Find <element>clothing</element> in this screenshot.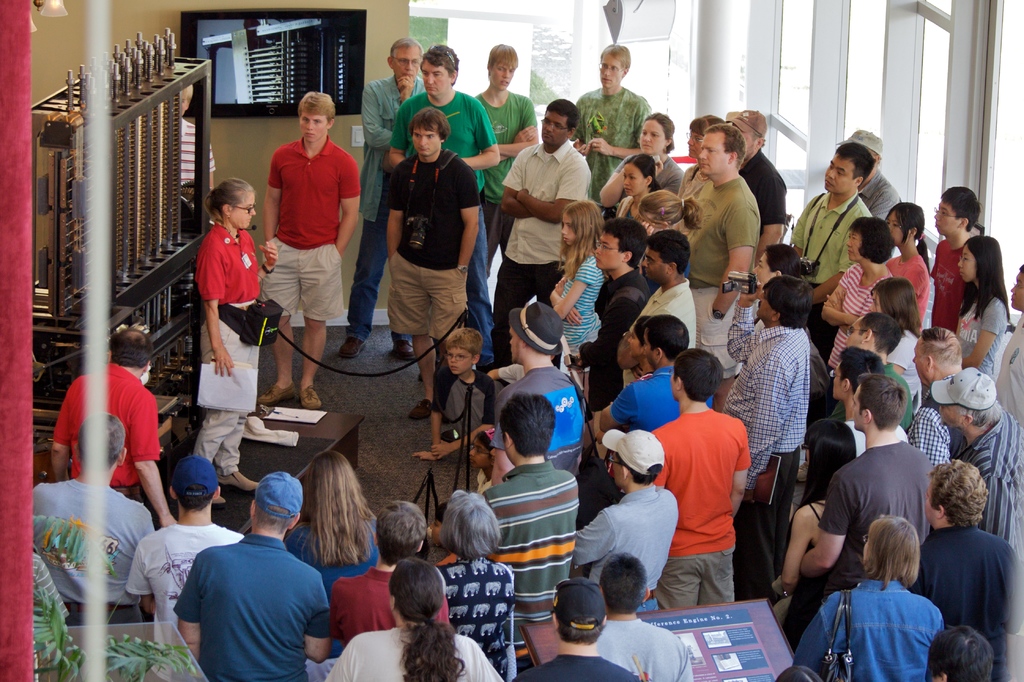
The bounding box for <element>clothing</element> is left=612, top=149, right=681, bottom=195.
